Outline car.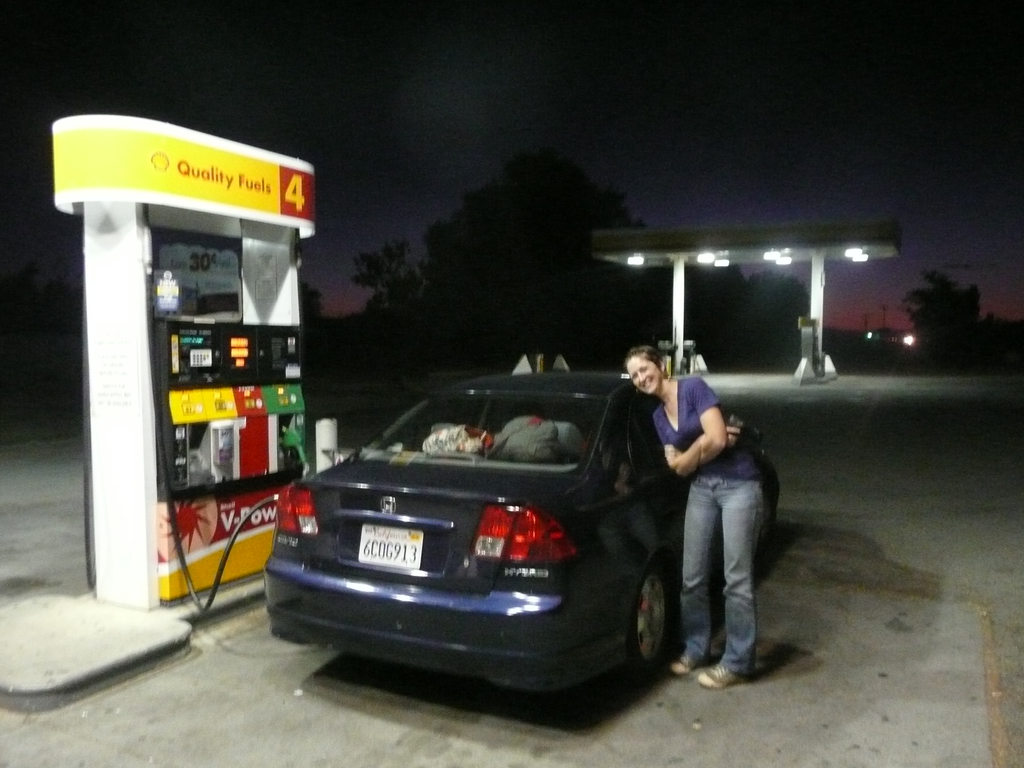
Outline: x1=259, y1=362, x2=787, y2=705.
